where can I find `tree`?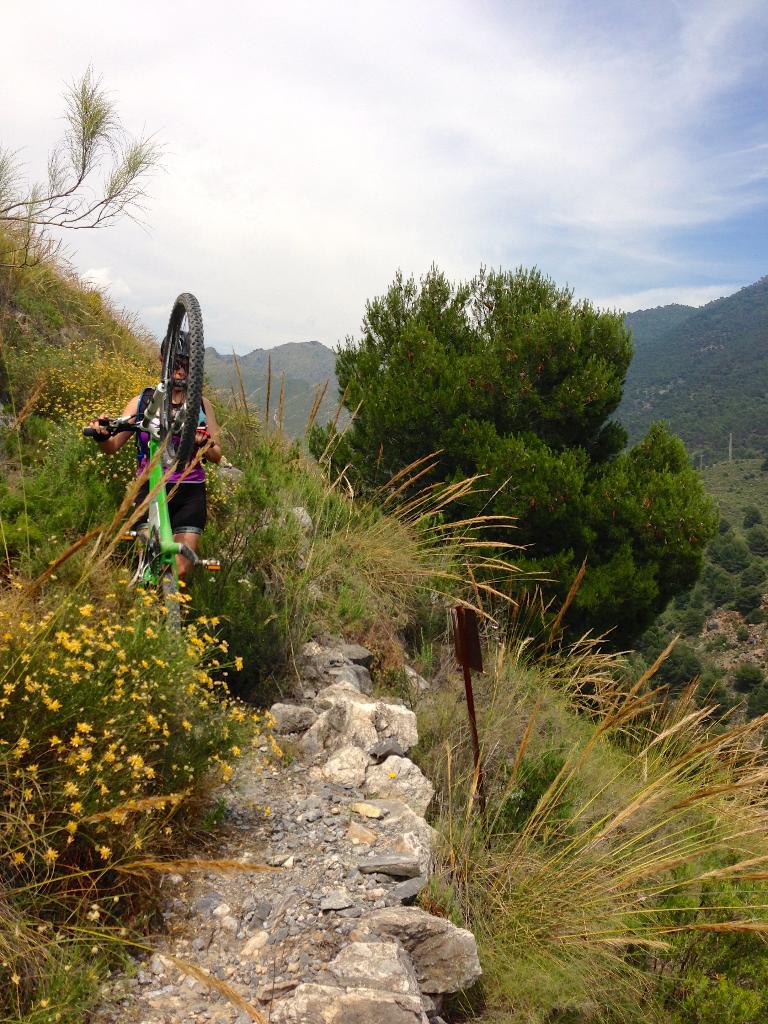
You can find it at 737/660/760/695.
